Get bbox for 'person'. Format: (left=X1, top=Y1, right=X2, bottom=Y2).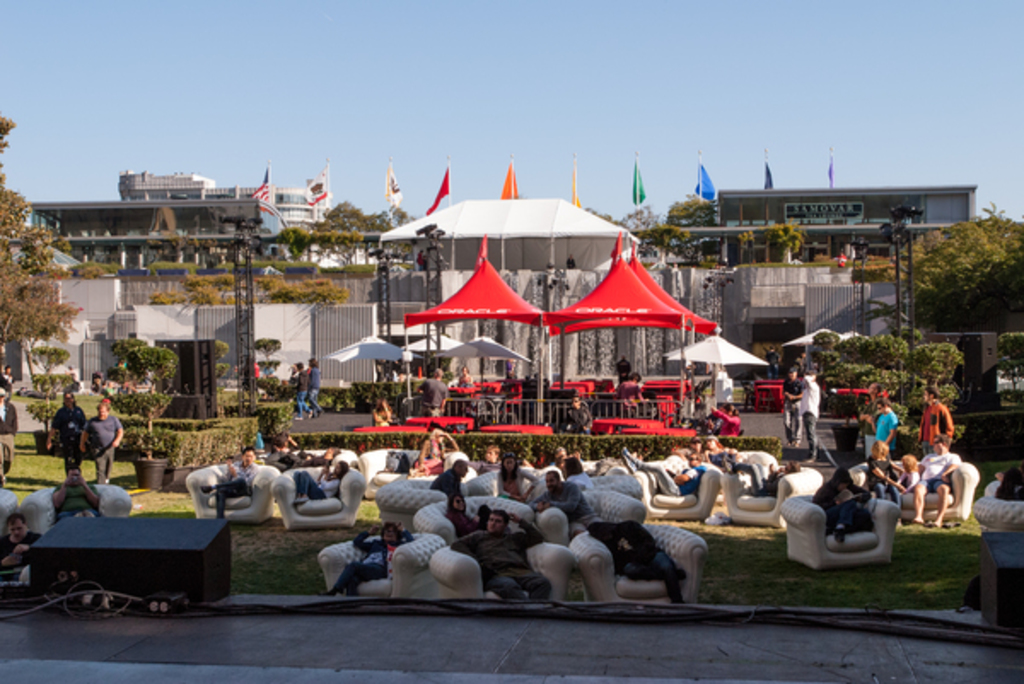
(left=0, top=507, right=49, bottom=571).
